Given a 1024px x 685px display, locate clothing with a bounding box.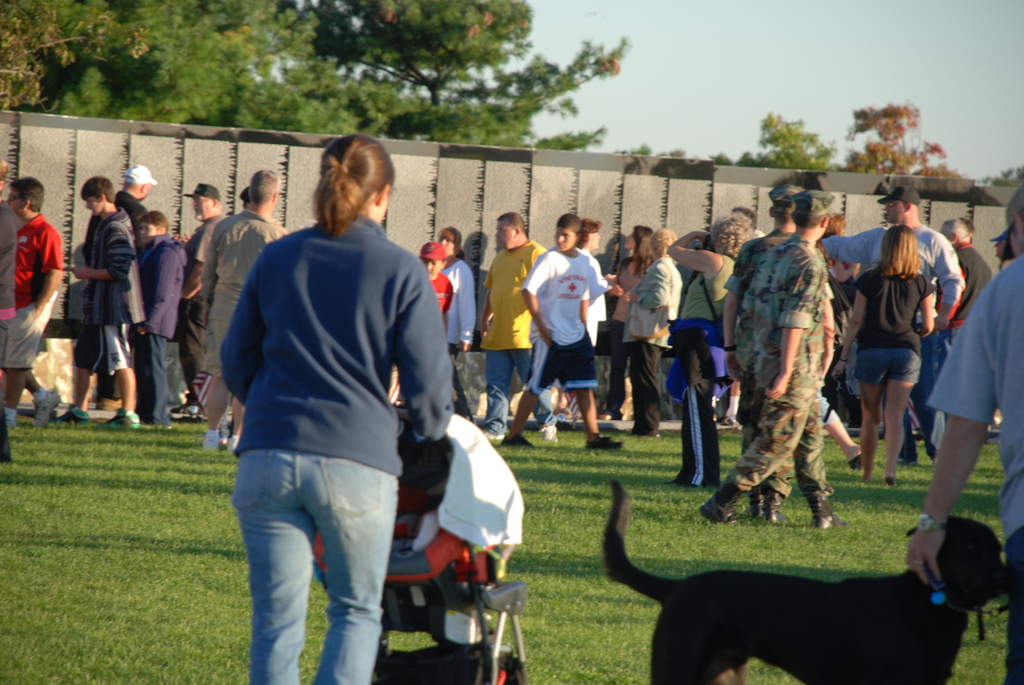
Located: box(486, 235, 544, 441).
